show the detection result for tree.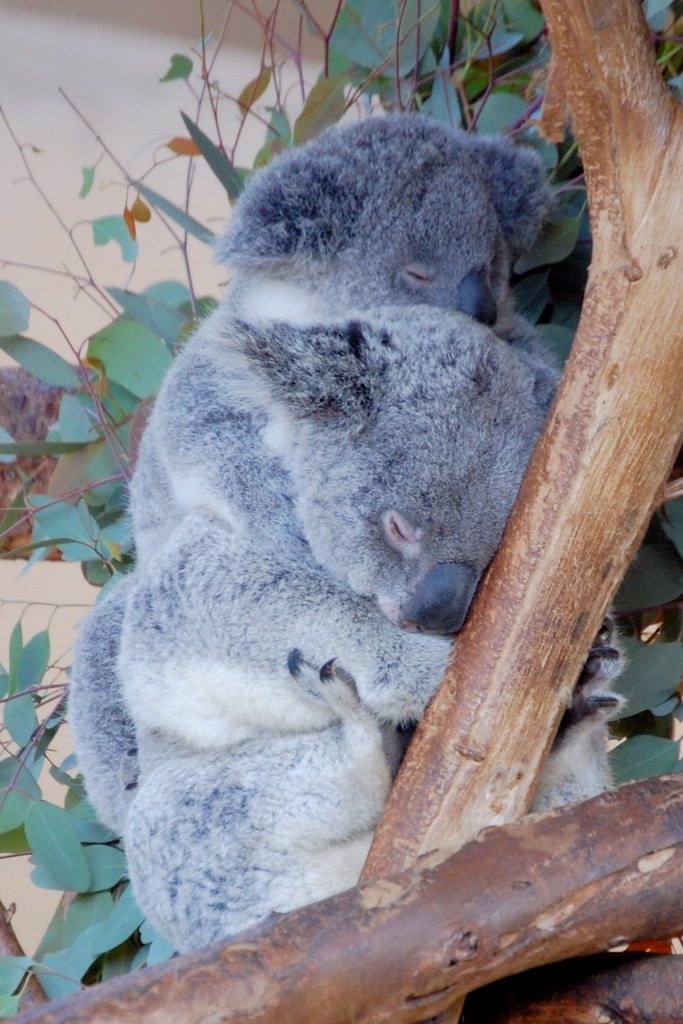
bbox=(0, 0, 682, 1023).
